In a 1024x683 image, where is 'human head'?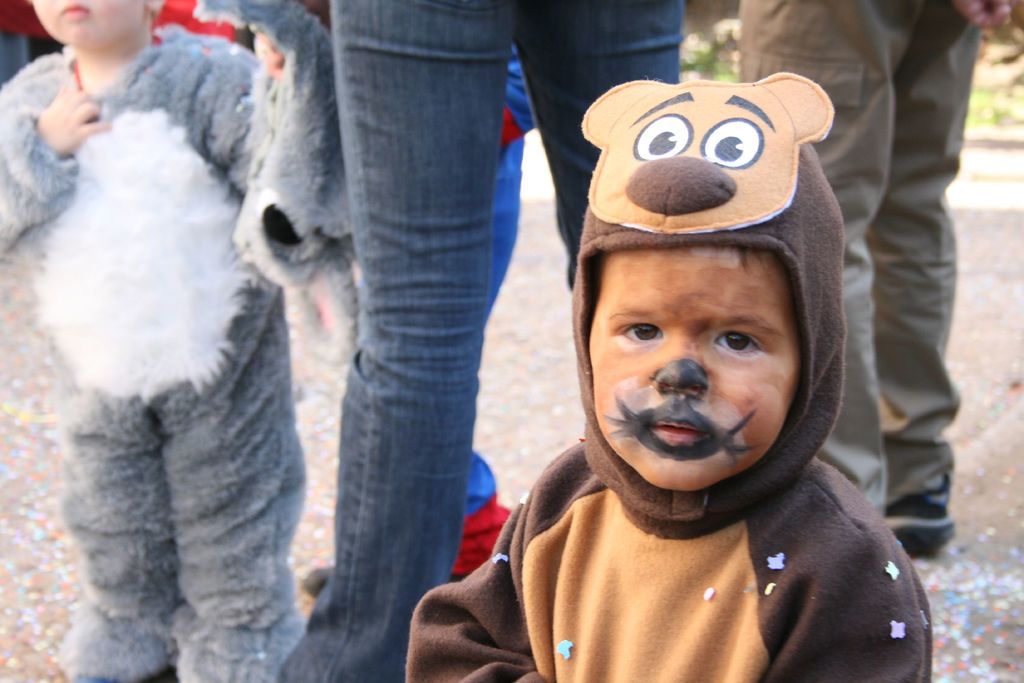
{"left": 28, "top": 0, "right": 168, "bottom": 54}.
